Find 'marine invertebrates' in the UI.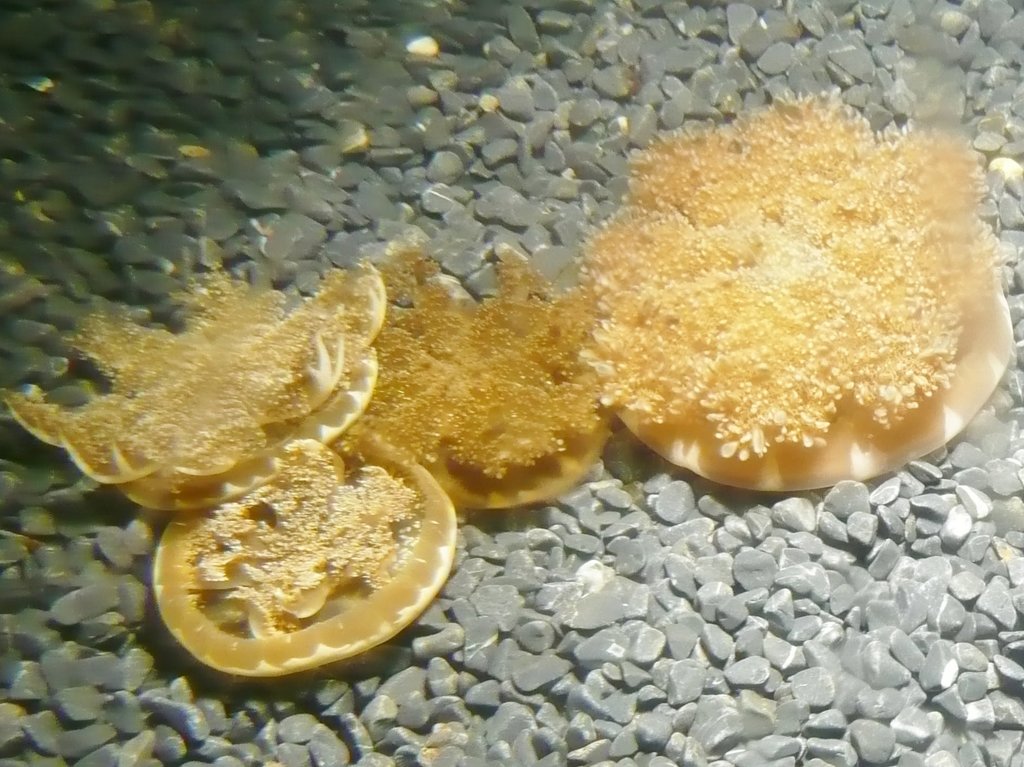
UI element at 147:404:474:680.
